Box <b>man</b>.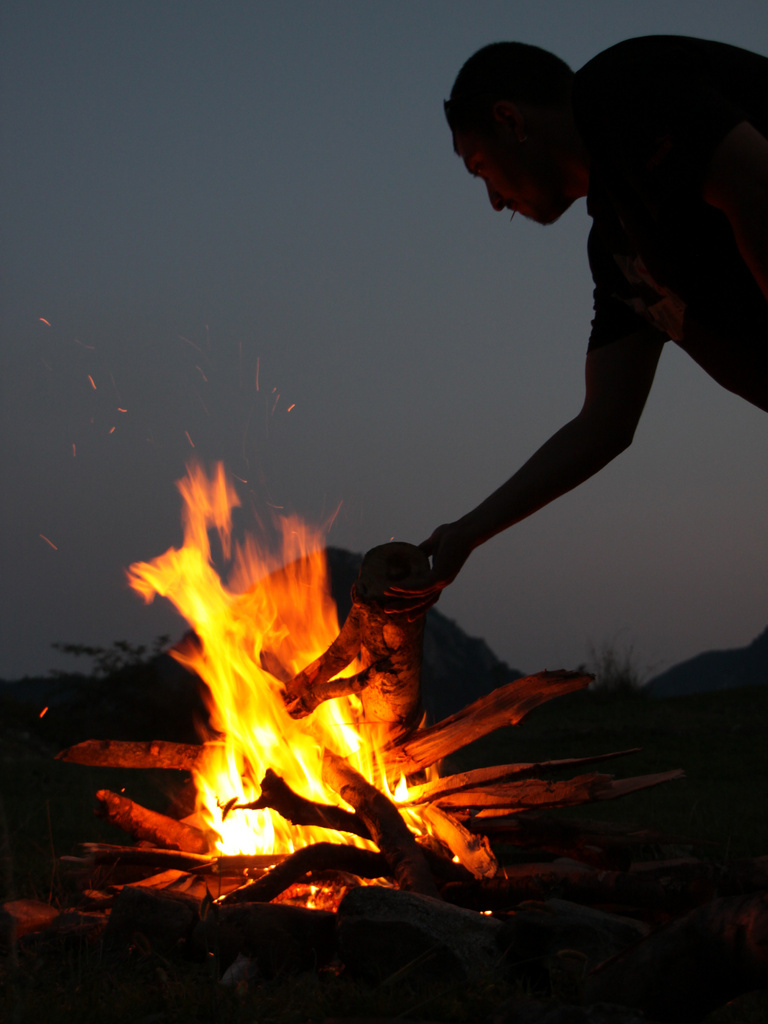
rect(379, 35, 767, 632).
